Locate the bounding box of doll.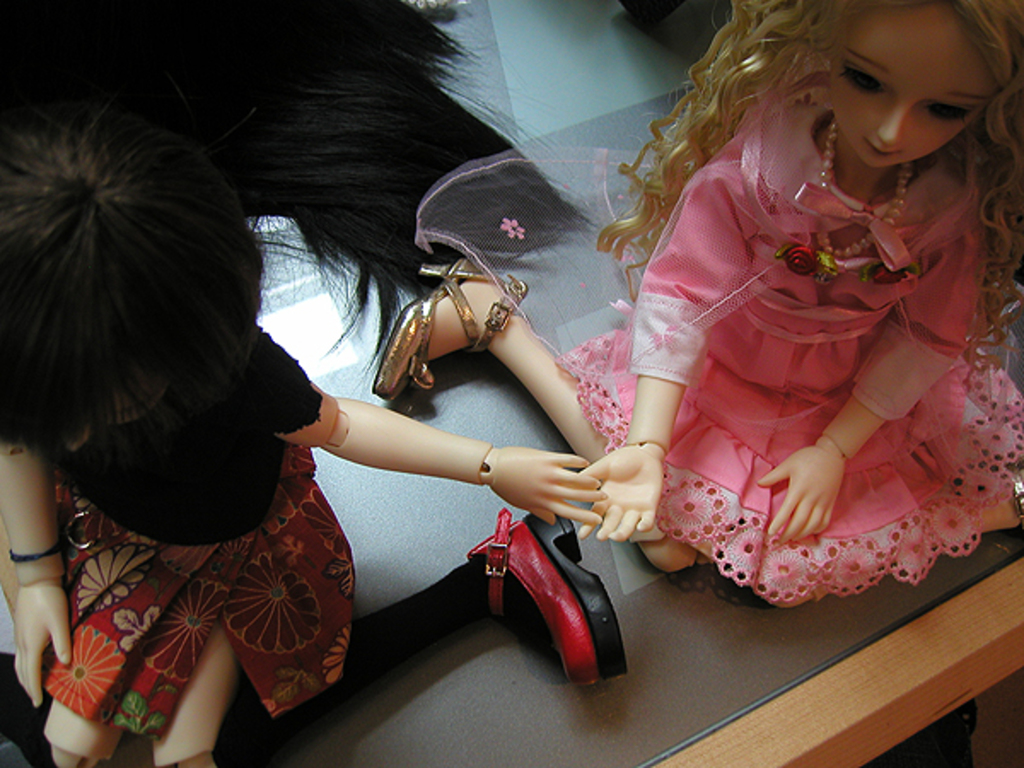
Bounding box: region(0, 2, 597, 766).
